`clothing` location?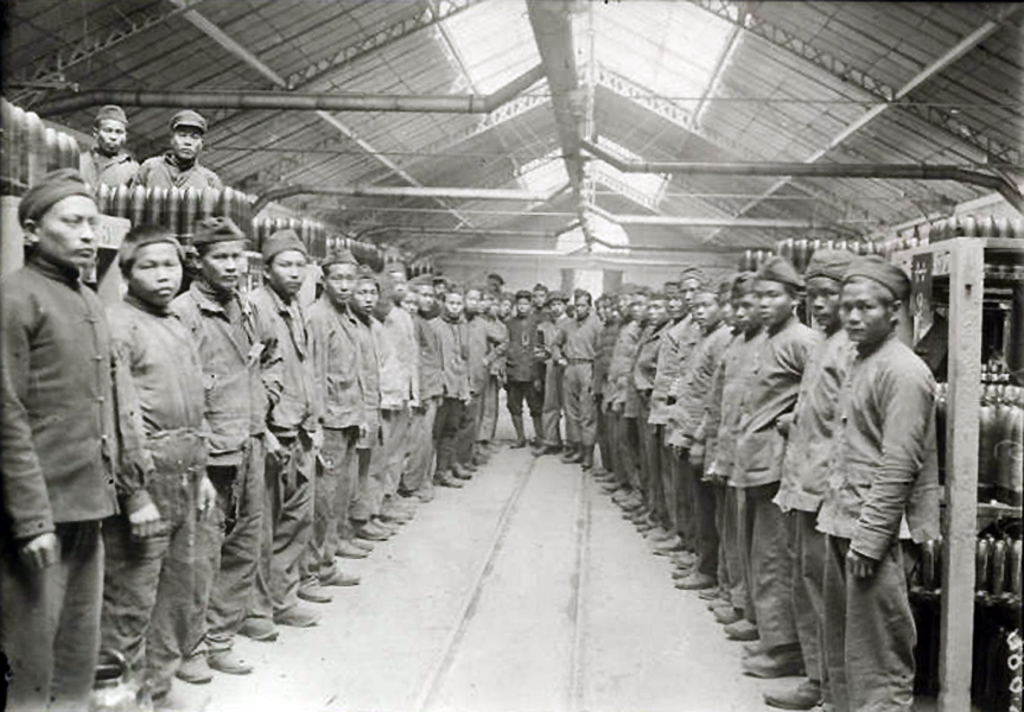
134, 152, 217, 201
